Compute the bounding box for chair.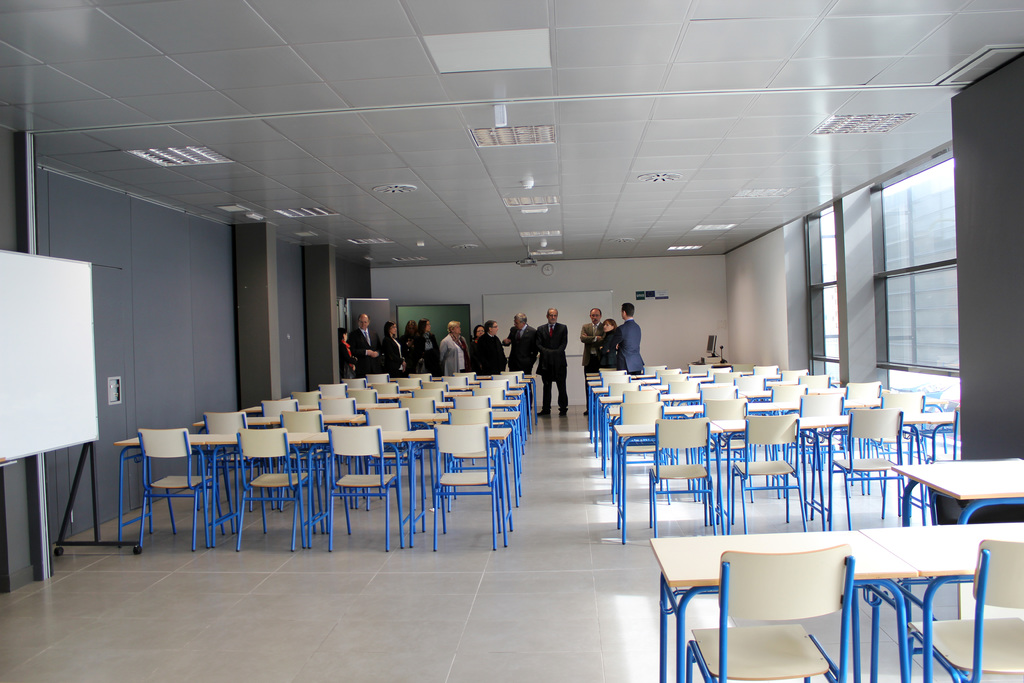
[left=415, top=388, right=445, bottom=406].
